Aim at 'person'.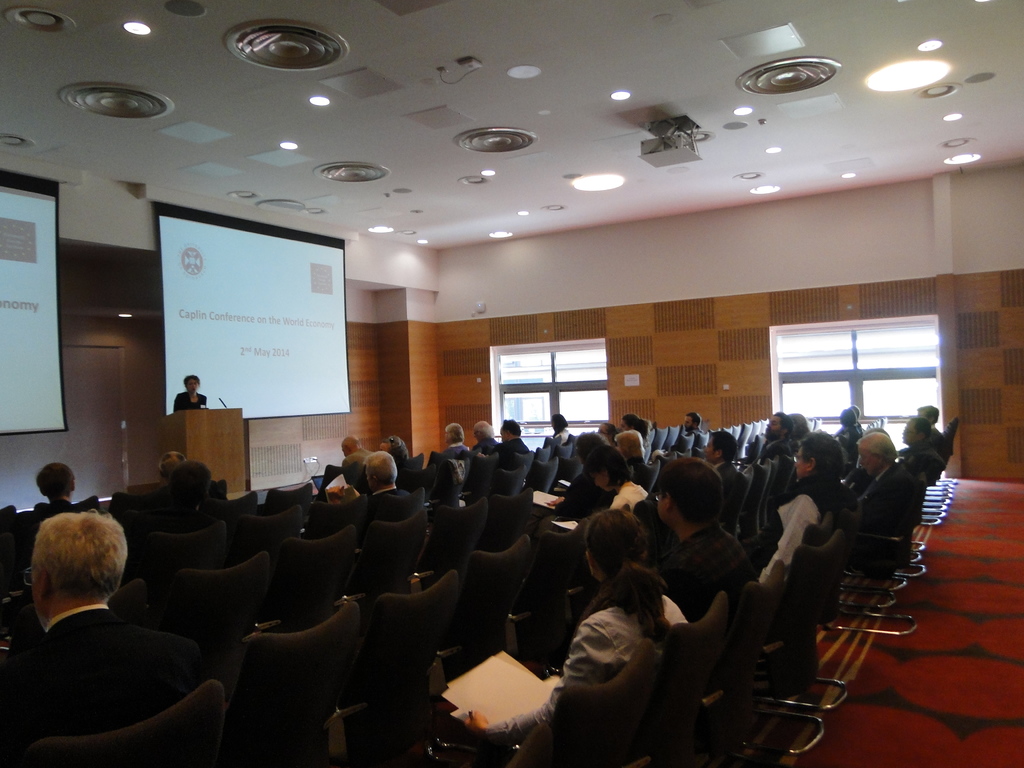
Aimed at pyautogui.locateOnScreen(502, 421, 529, 451).
